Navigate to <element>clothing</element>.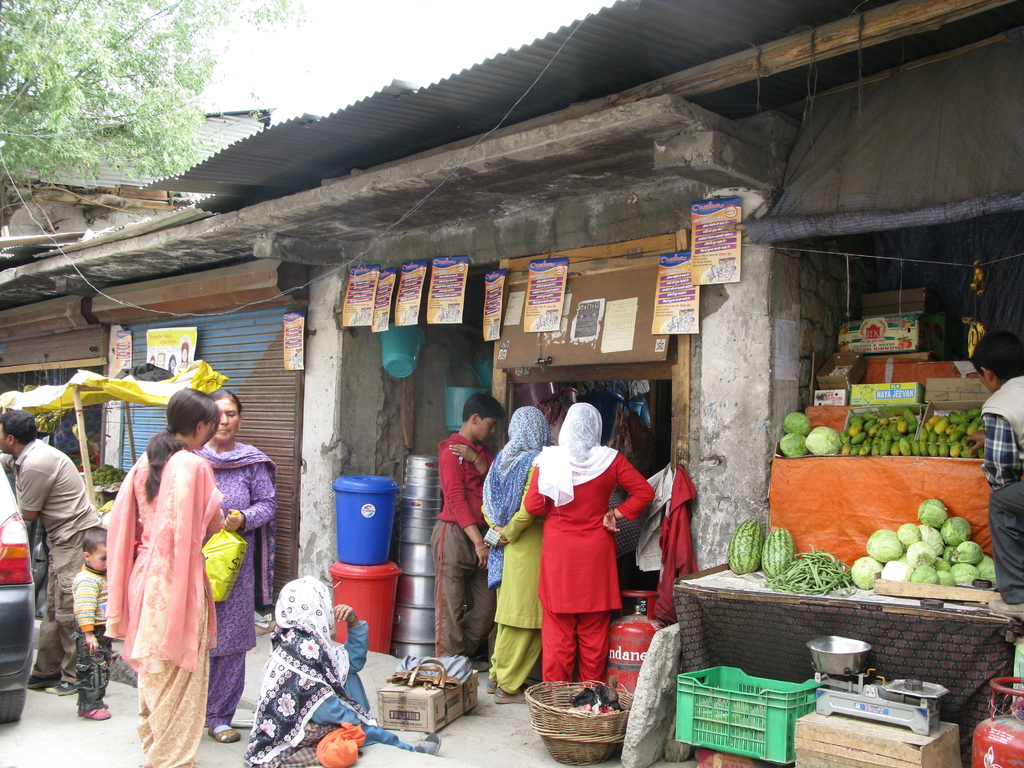
Navigation target: bbox=(73, 561, 110, 709).
